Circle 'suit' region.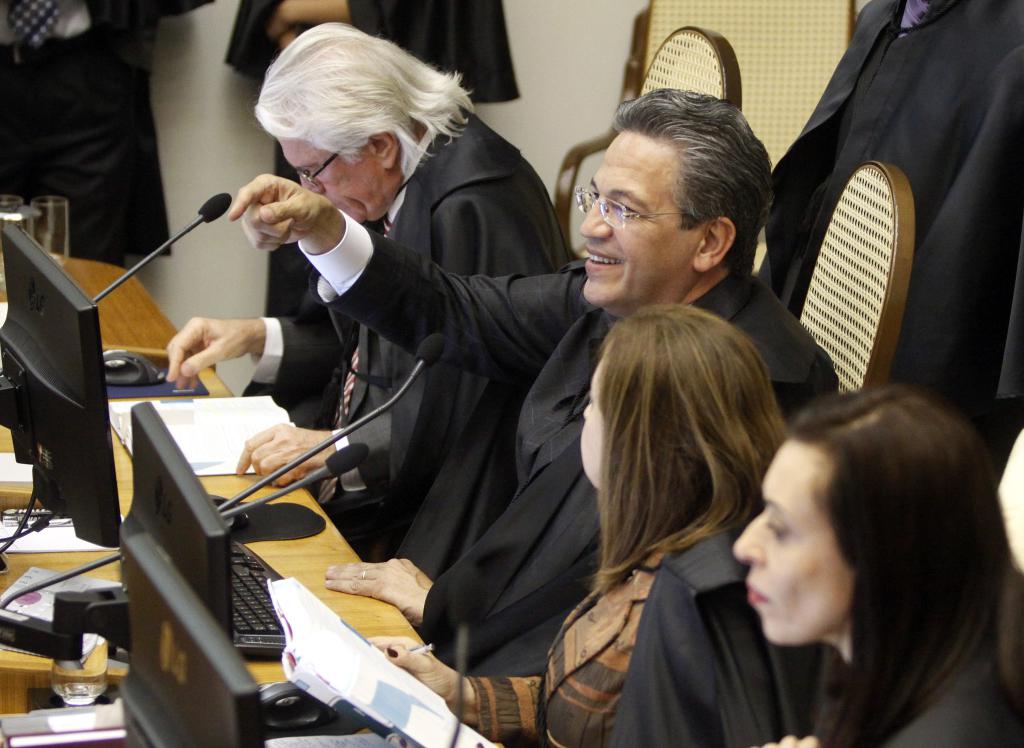
Region: x1=244 y1=122 x2=566 y2=541.
